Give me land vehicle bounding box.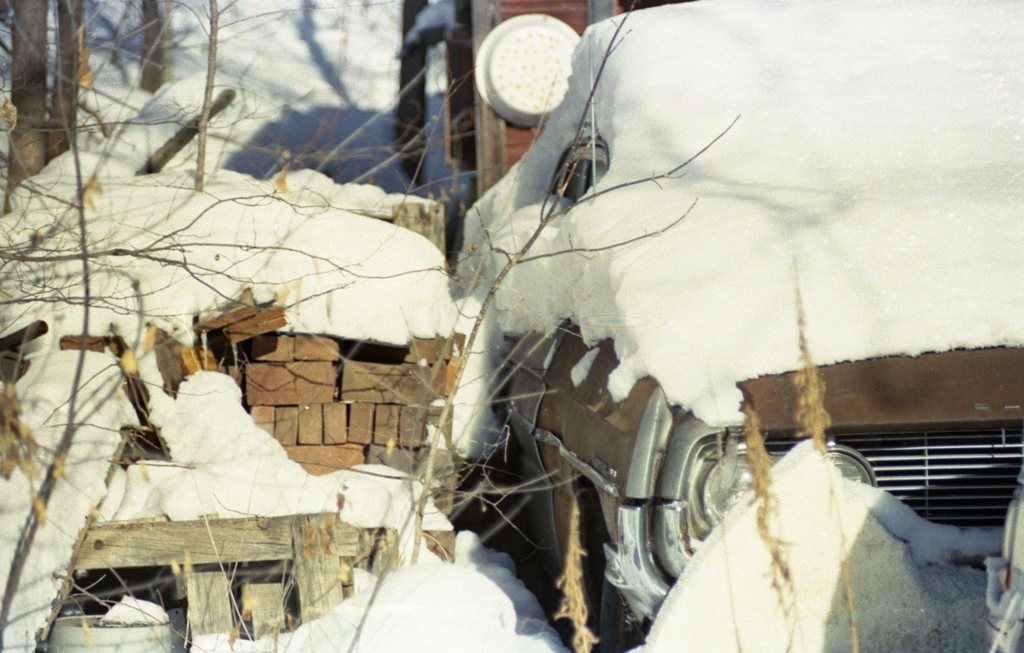
[left=502, top=128, right=1023, bottom=652].
